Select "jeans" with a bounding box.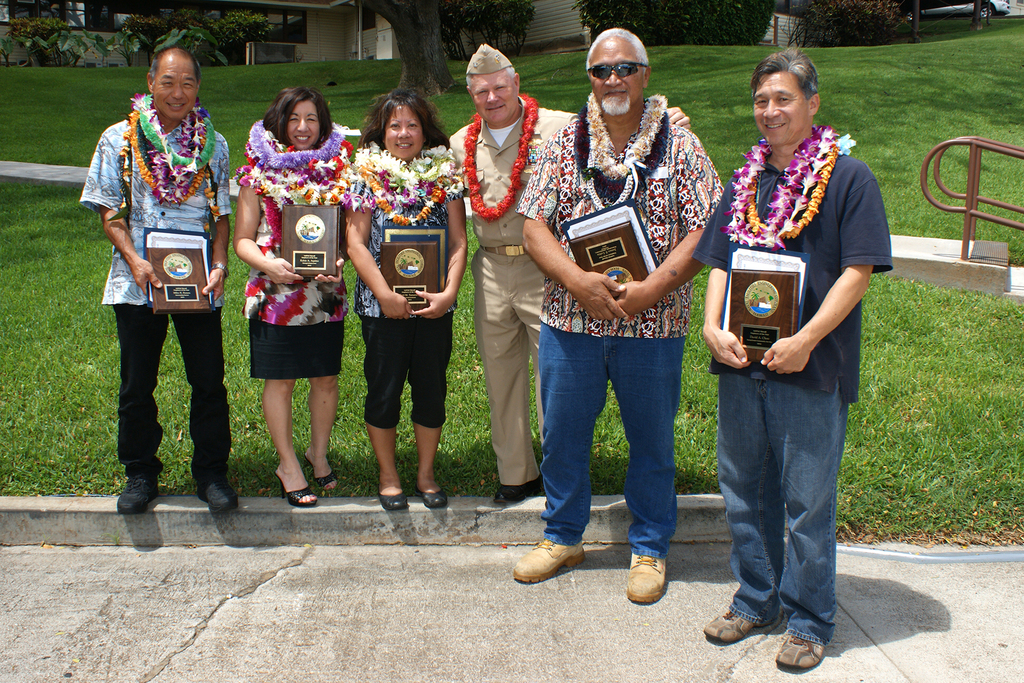
Rect(541, 323, 689, 561).
